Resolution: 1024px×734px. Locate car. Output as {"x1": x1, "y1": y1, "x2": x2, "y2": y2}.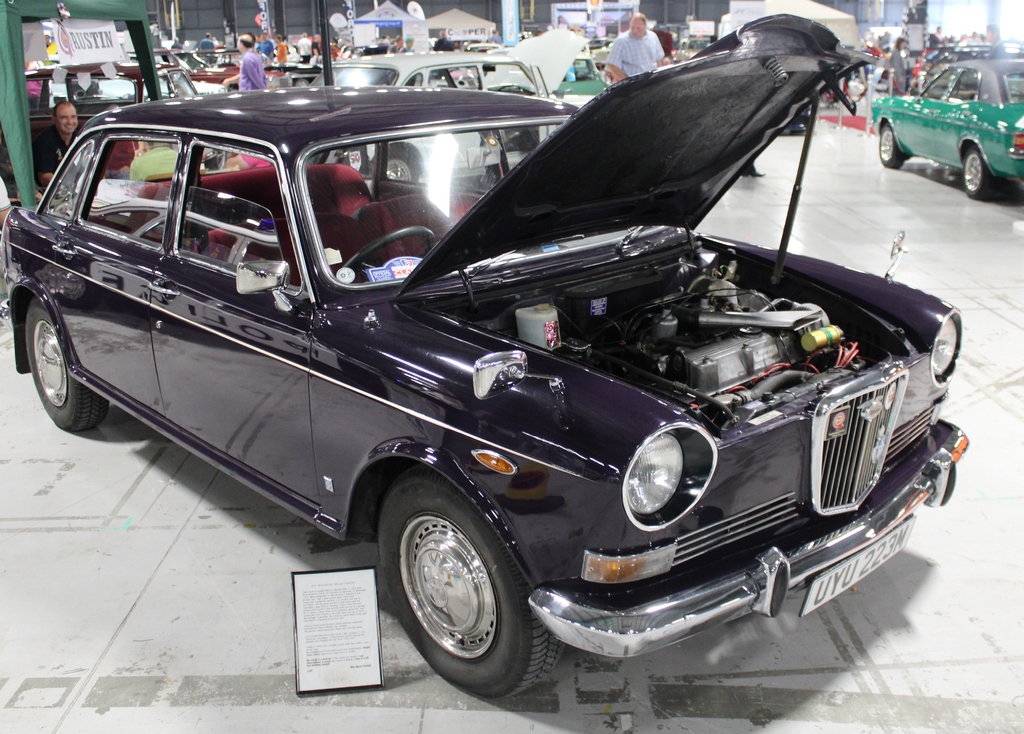
{"x1": 22, "y1": 53, "x2": 963, "y2": 718}.
